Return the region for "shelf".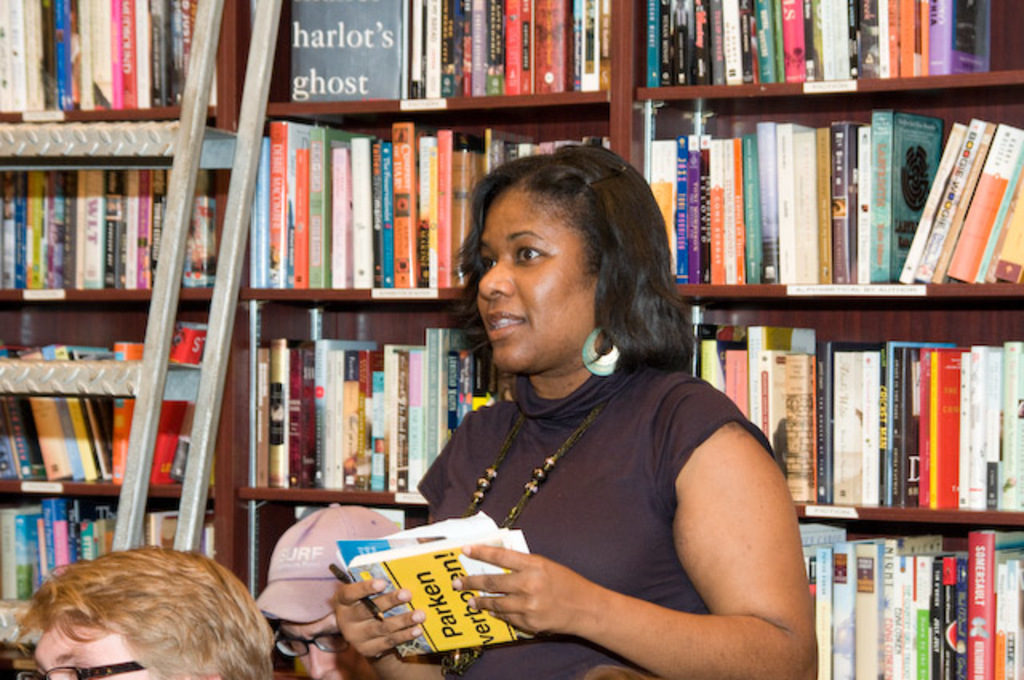
{"left": 203, "top": 502, "right": 429, "bottom": 614}.
